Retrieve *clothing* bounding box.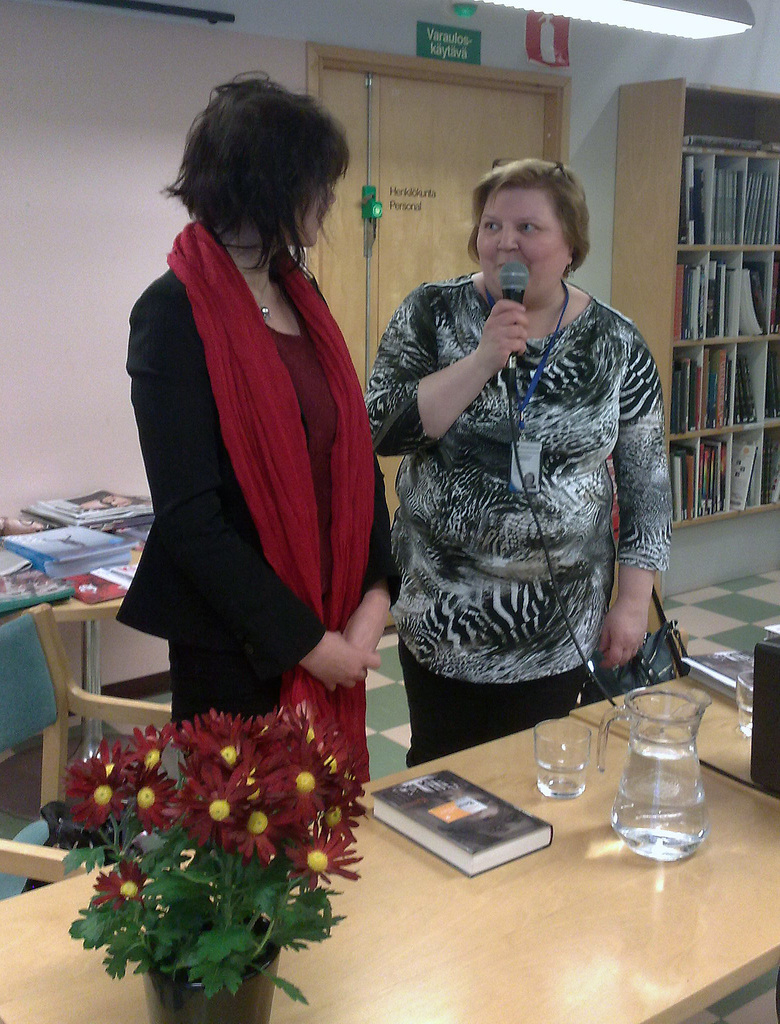
Bounding box: (left=126, top=203, right=408, bottom=757).
